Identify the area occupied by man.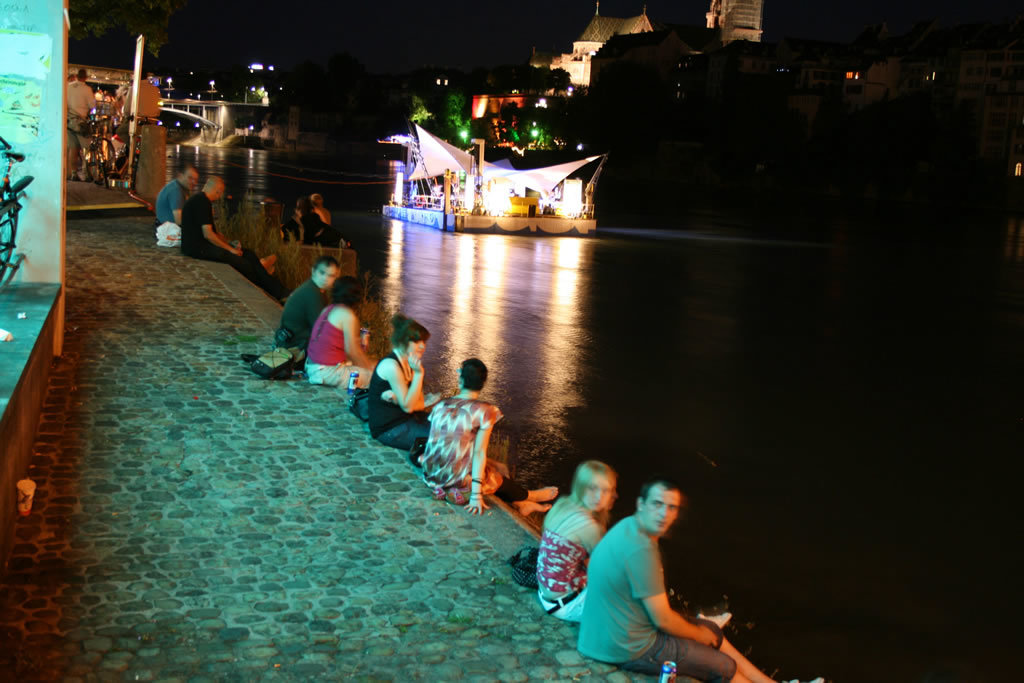
Area: region(153, 160, 199, 225).
